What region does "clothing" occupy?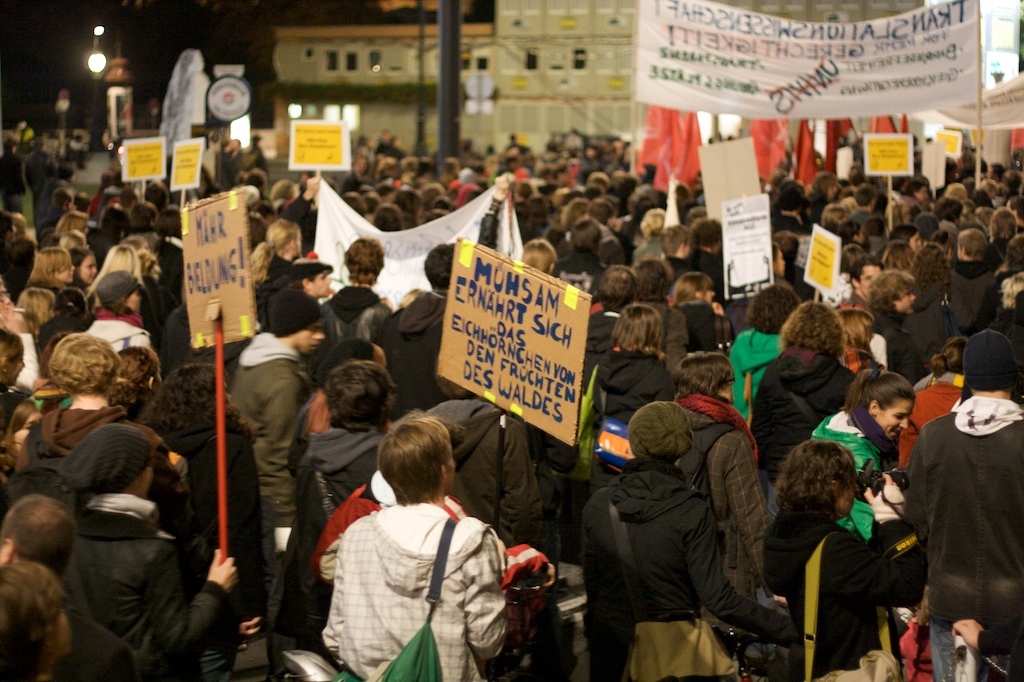
region(97, 181, 140, 215).
